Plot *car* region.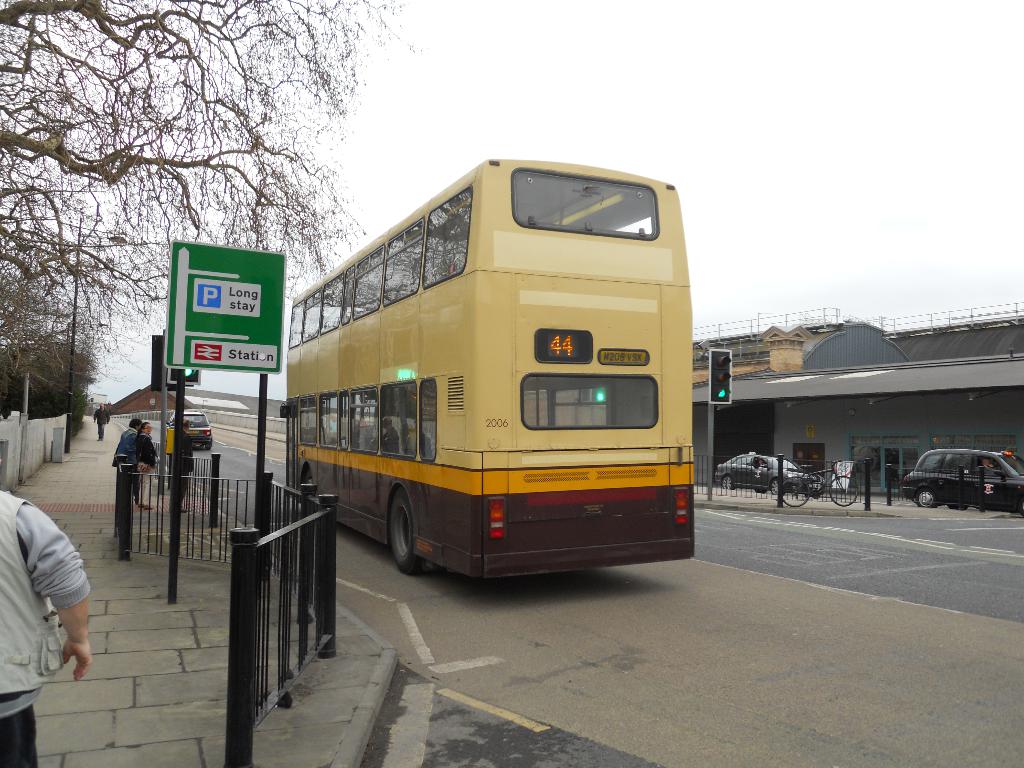
Plotted at (left=715, top=452, right=822, bottom=500).
